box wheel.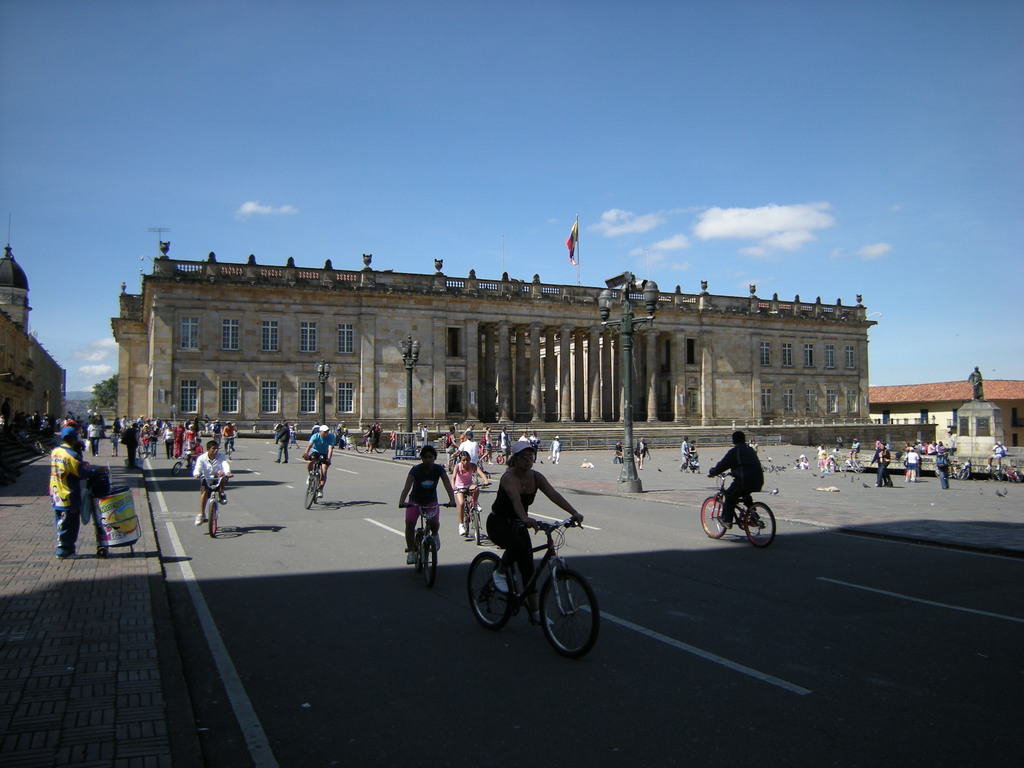
region(172, 461, 181, 476).
